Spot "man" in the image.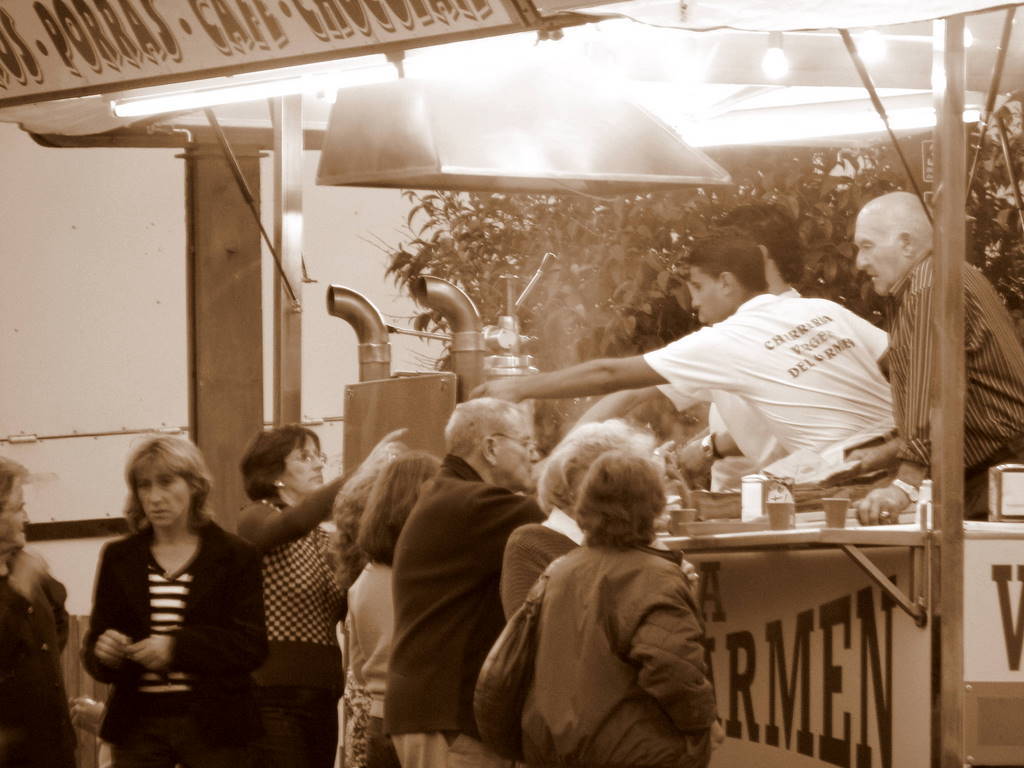
"man" found at region(470, 222, 894, 458).
